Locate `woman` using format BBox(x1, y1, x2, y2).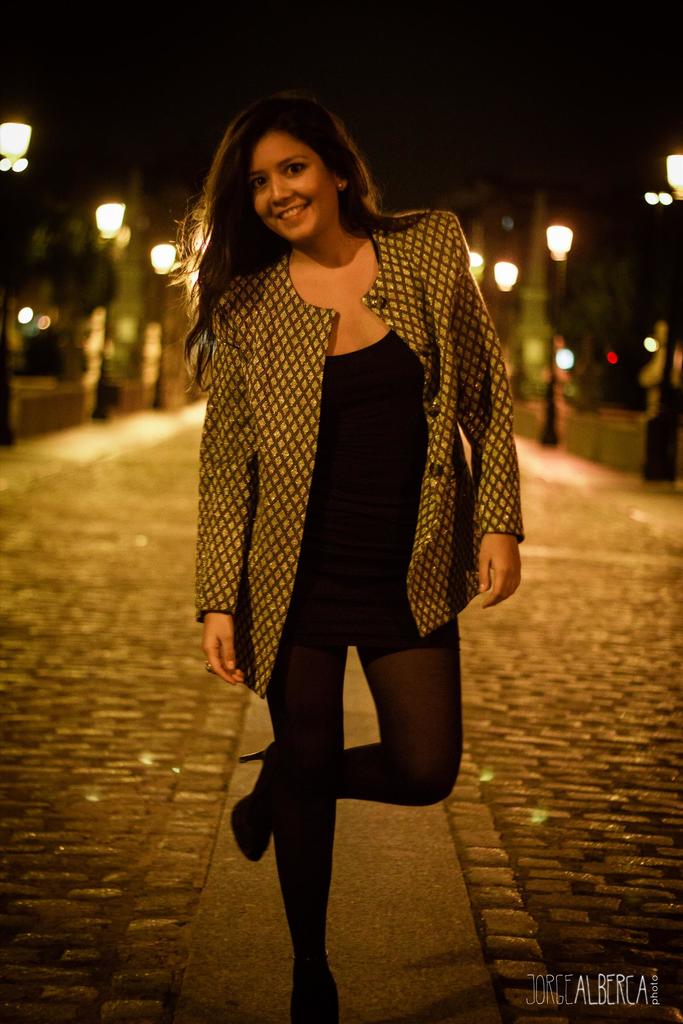
BBox(174, 70, 530, 915).
